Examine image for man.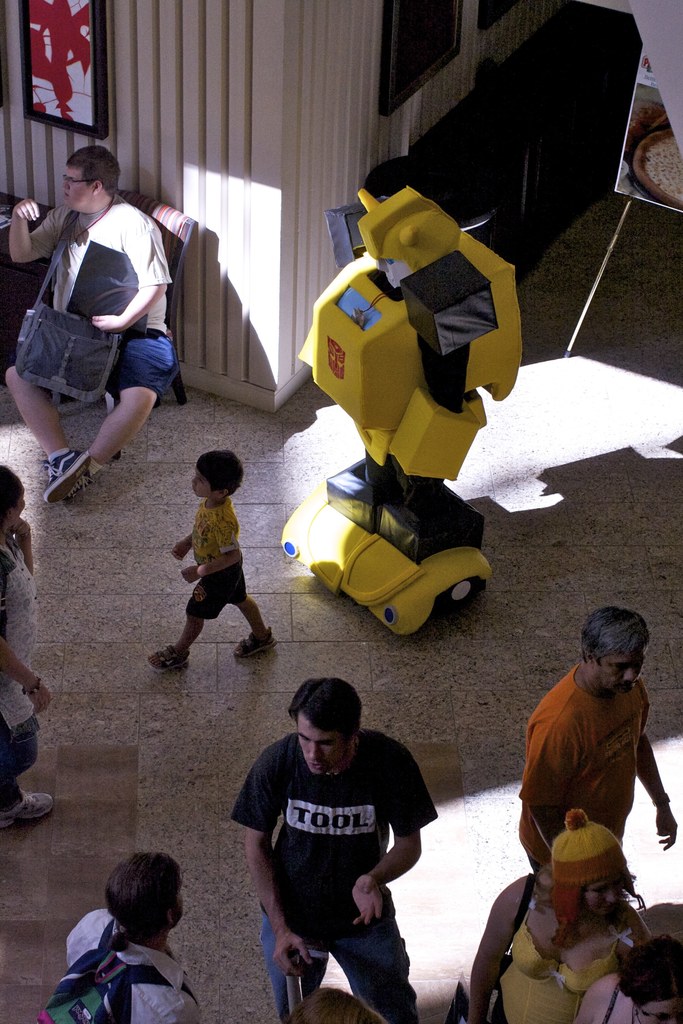
Examination result: left=223, top=679, right=436, bottom=1023.
